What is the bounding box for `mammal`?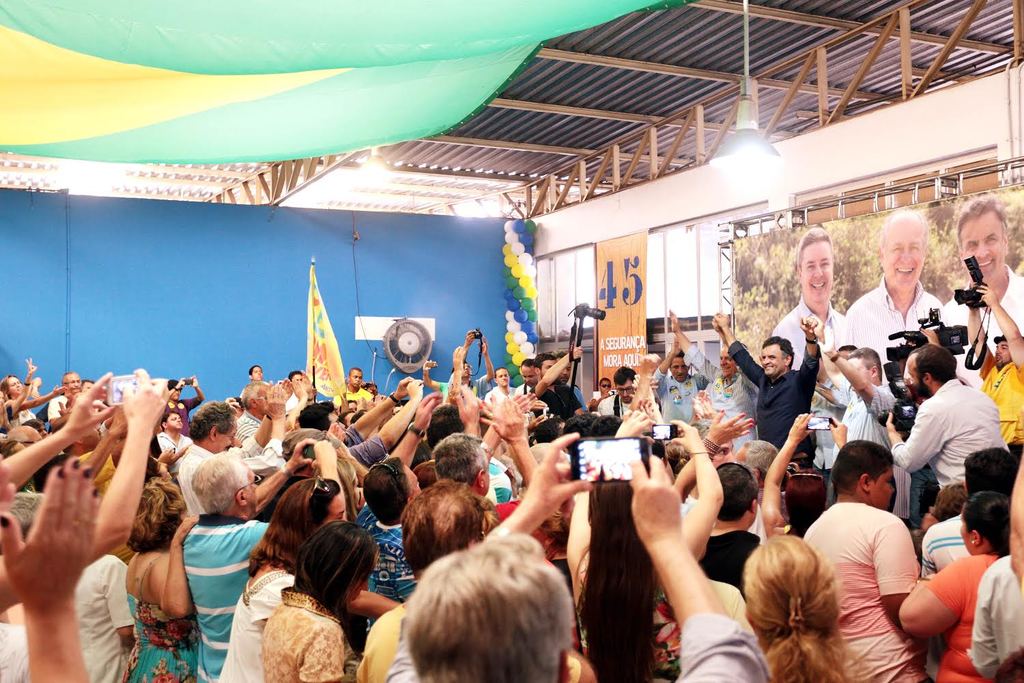
select_region(846, 210, 945, 391).
